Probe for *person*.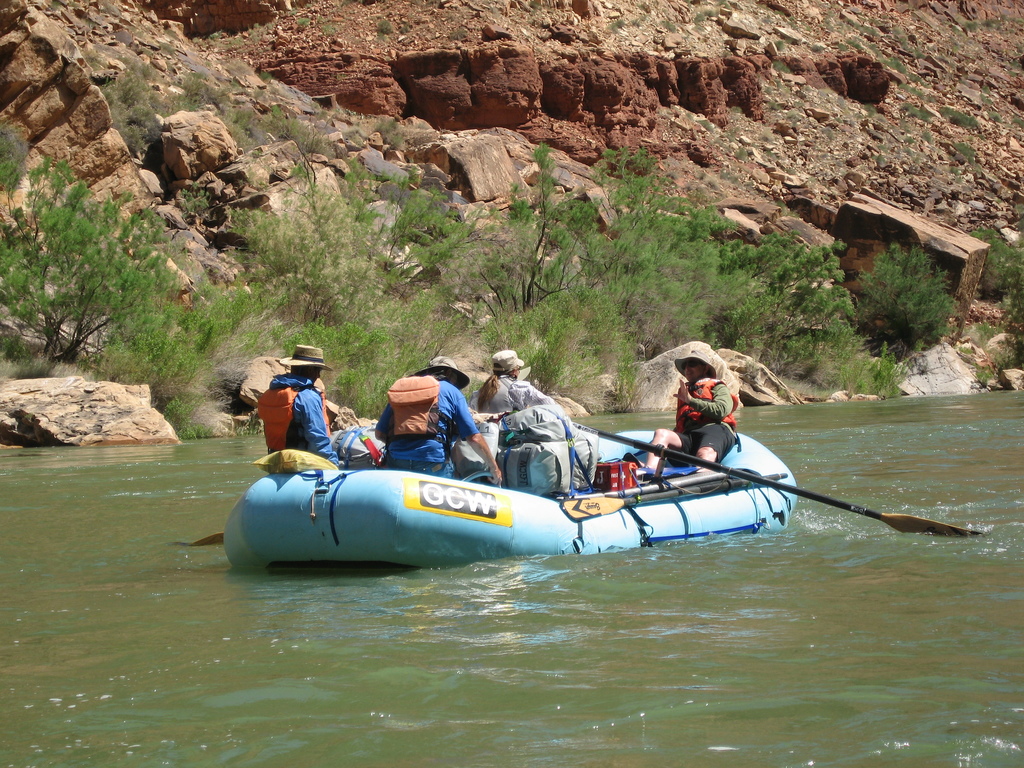
Probe result: (635,346,749,479).
